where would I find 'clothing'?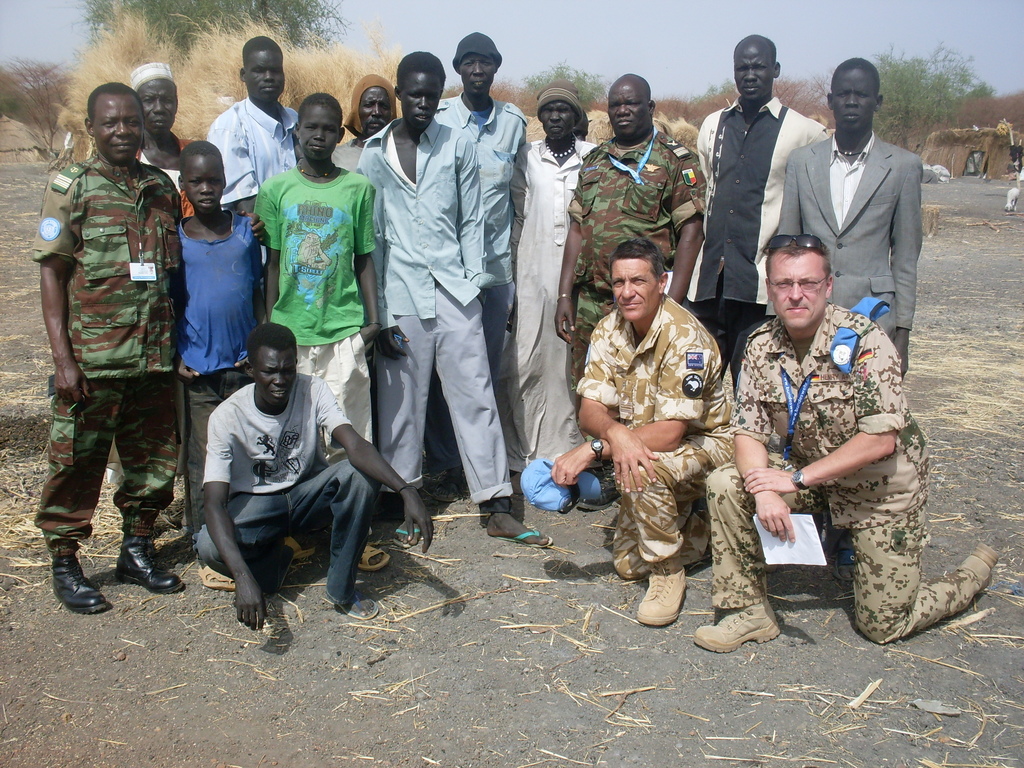
At detection(433, 97, 527, 280).
